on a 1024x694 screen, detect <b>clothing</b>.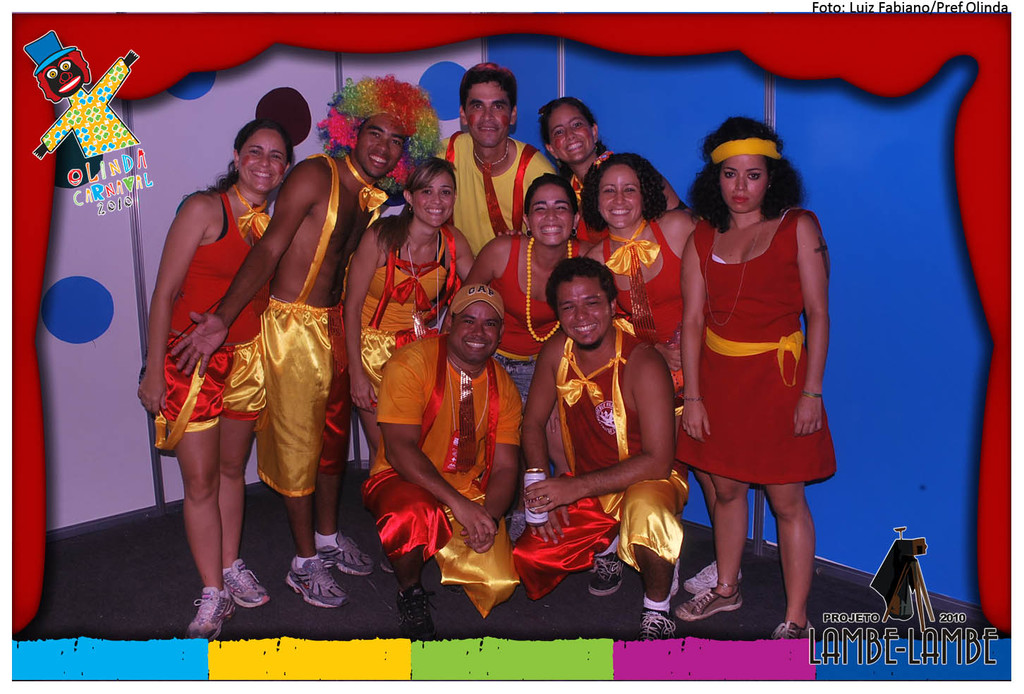
(442, 137, 554, 265).
